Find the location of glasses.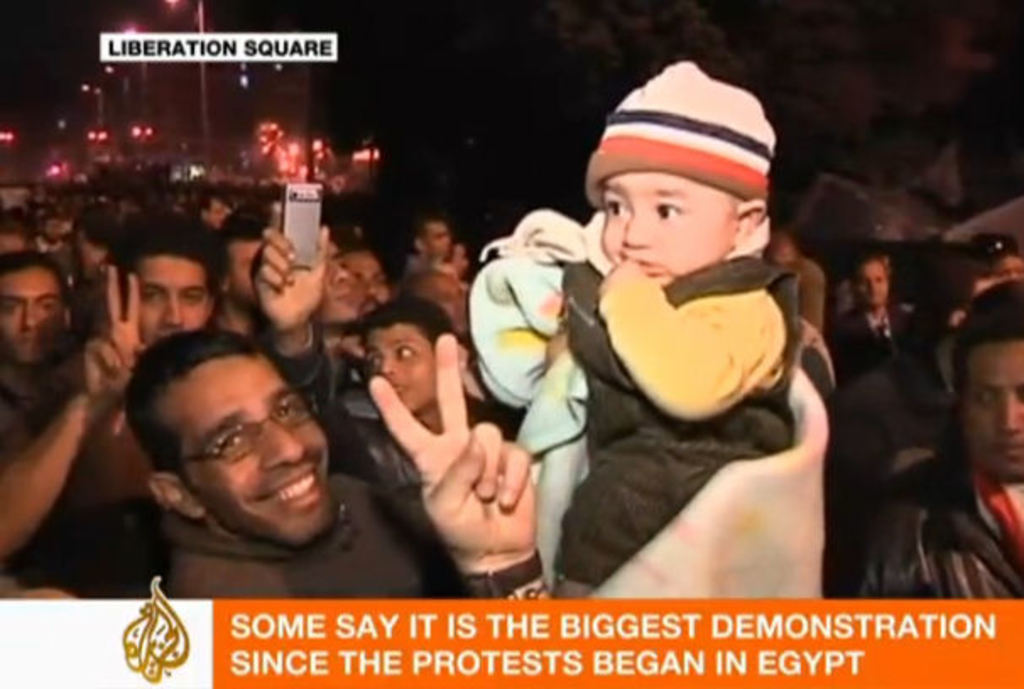
Location: detection(155, 383, 319, 464).
